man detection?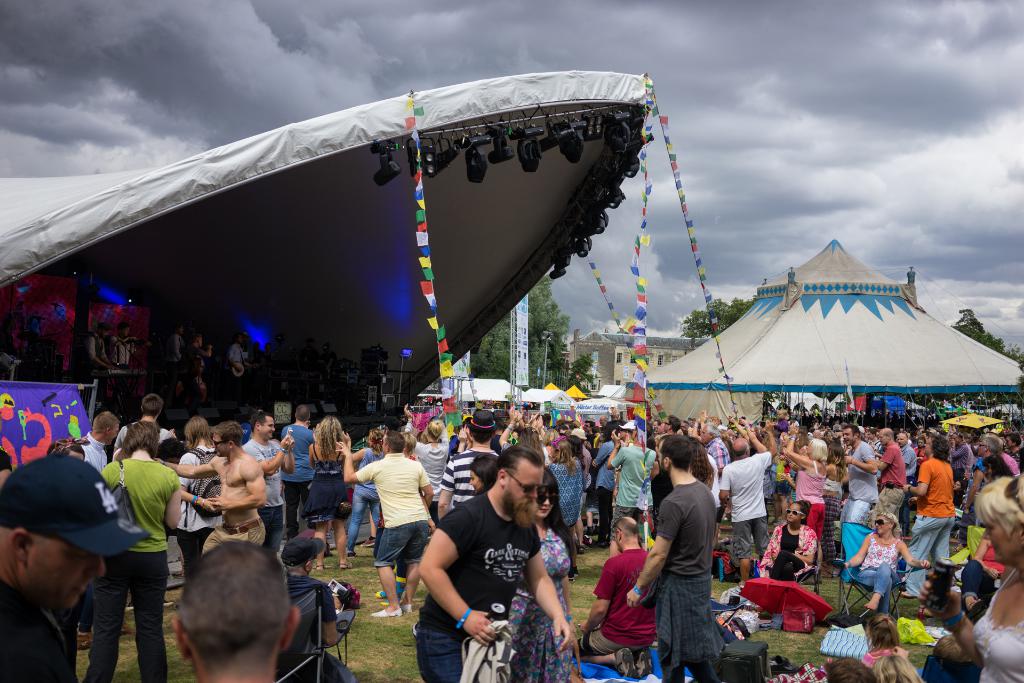
(244, 410, 302, 561)
